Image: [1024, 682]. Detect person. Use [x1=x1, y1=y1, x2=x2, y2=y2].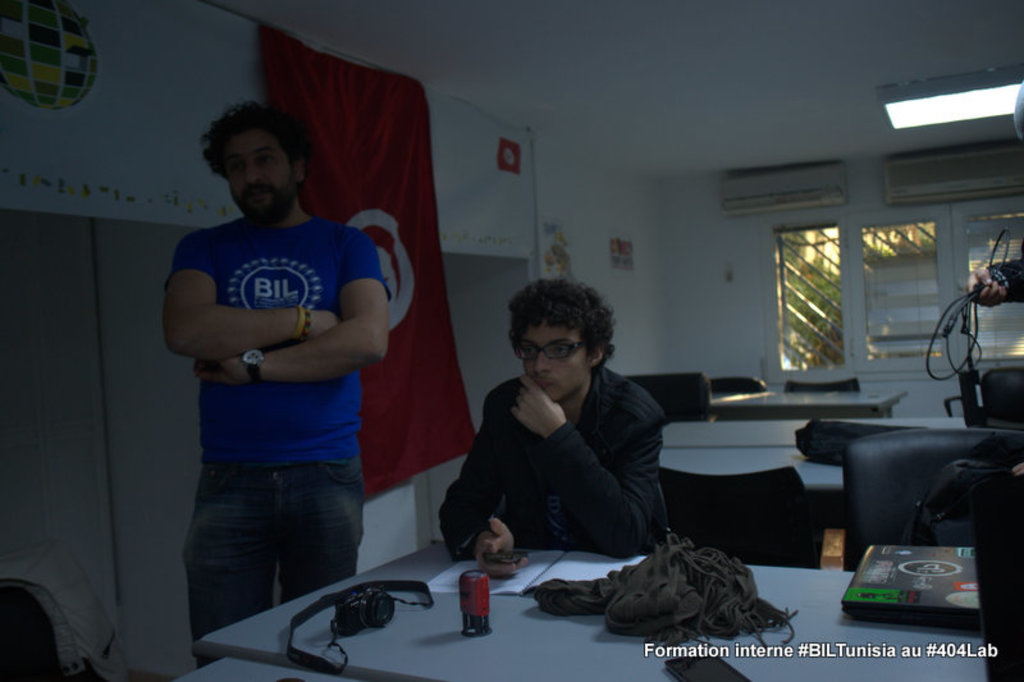
[x1=160, y1=99, x2=385, y2=673].
